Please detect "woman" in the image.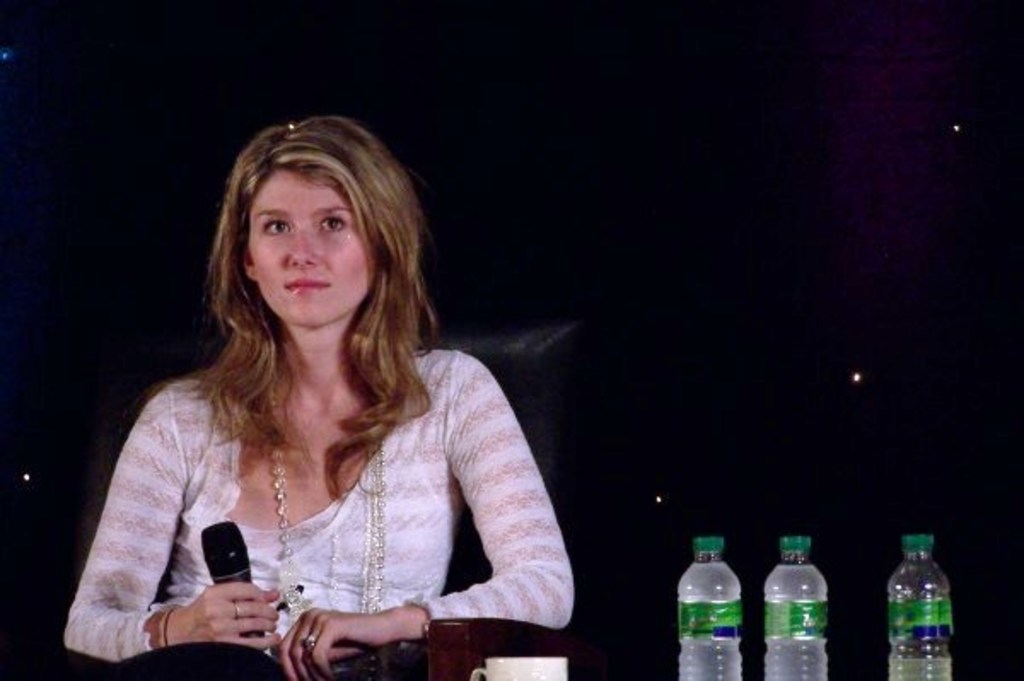
(x1=70, y1=114, x2=584, y2=680).
